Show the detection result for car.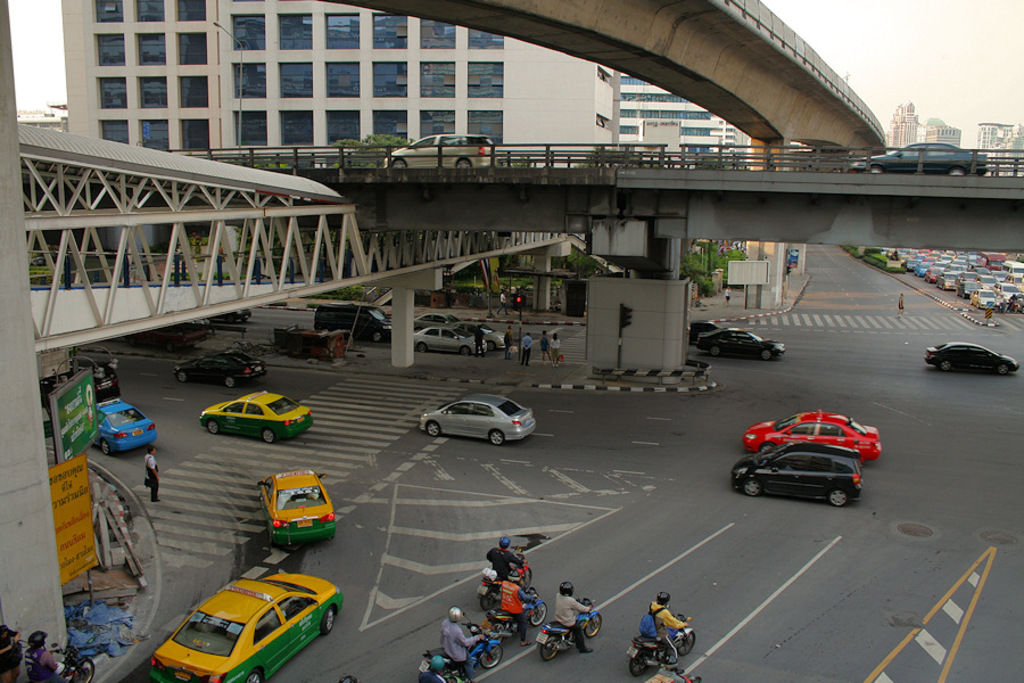
700:328:779:356.
